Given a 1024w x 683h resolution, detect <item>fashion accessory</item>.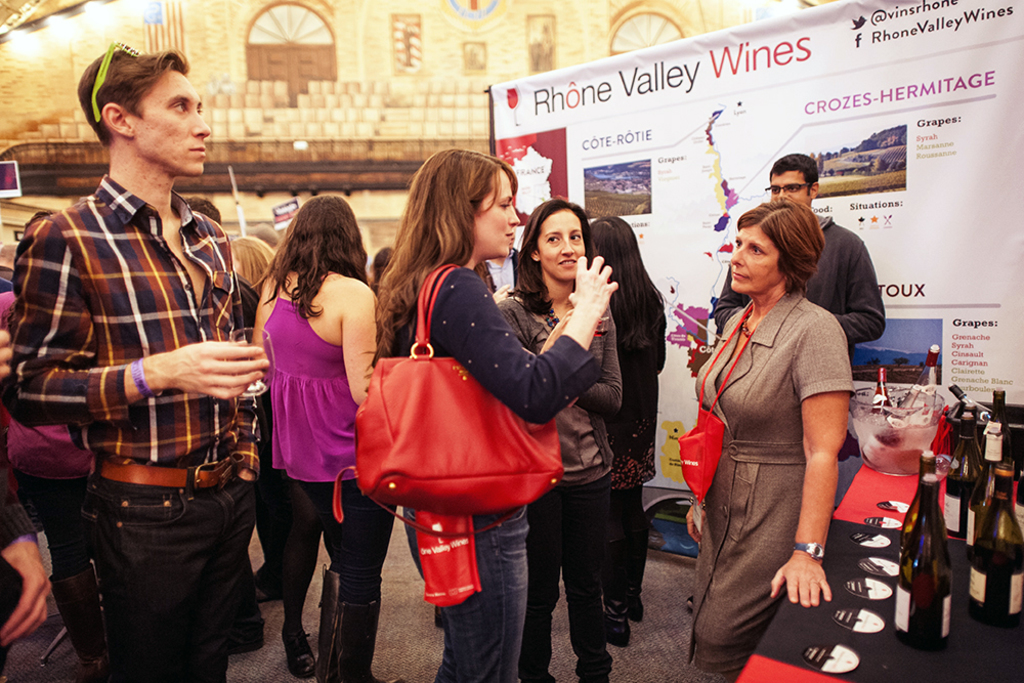
region(762, 178, 815, 194).
